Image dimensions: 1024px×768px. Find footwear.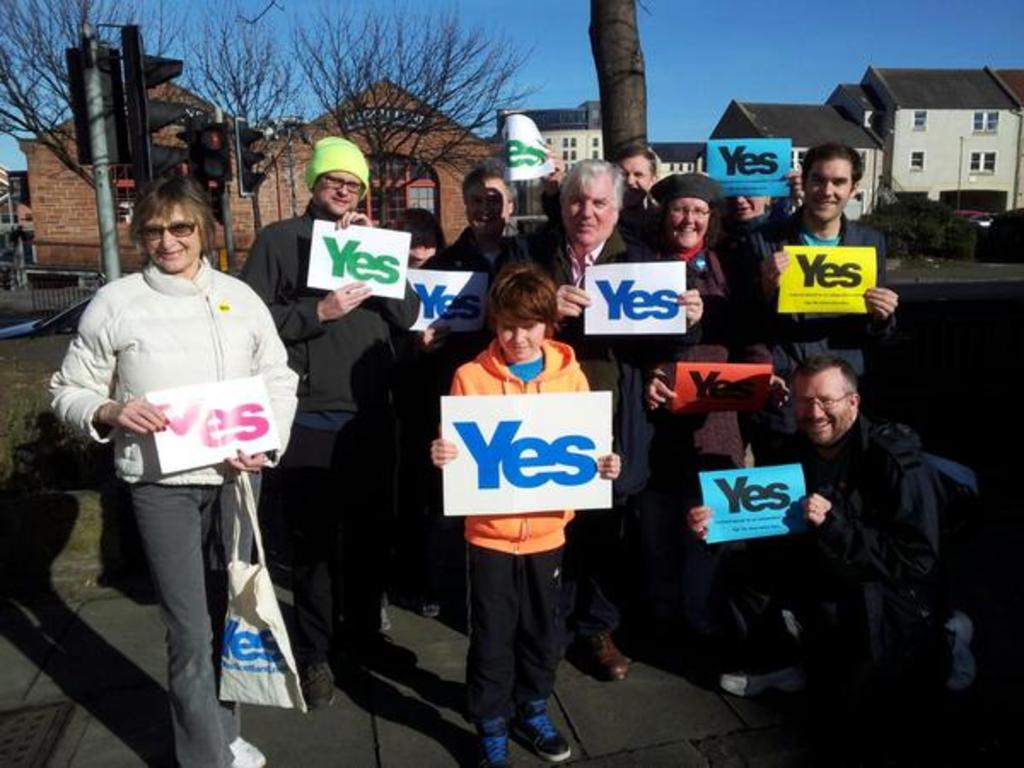
{"left": 944, "top": 613, "right": 980, "bottom": 689}.
